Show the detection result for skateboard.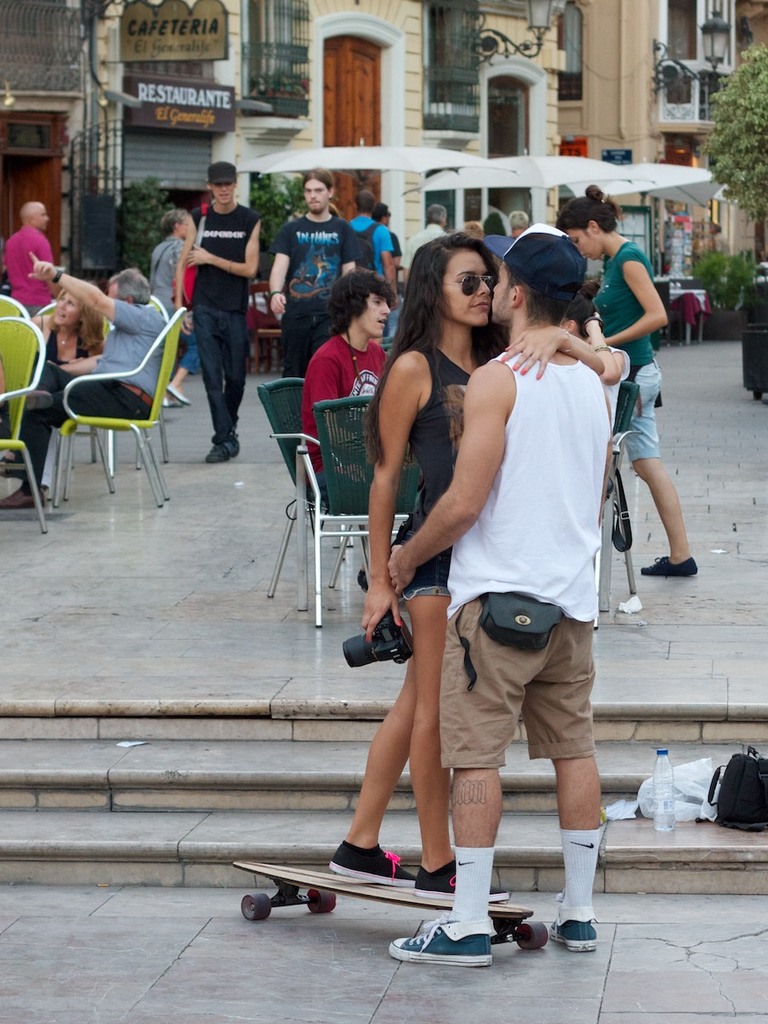
[x1=241, y1=837, x2=559, y2=946].
